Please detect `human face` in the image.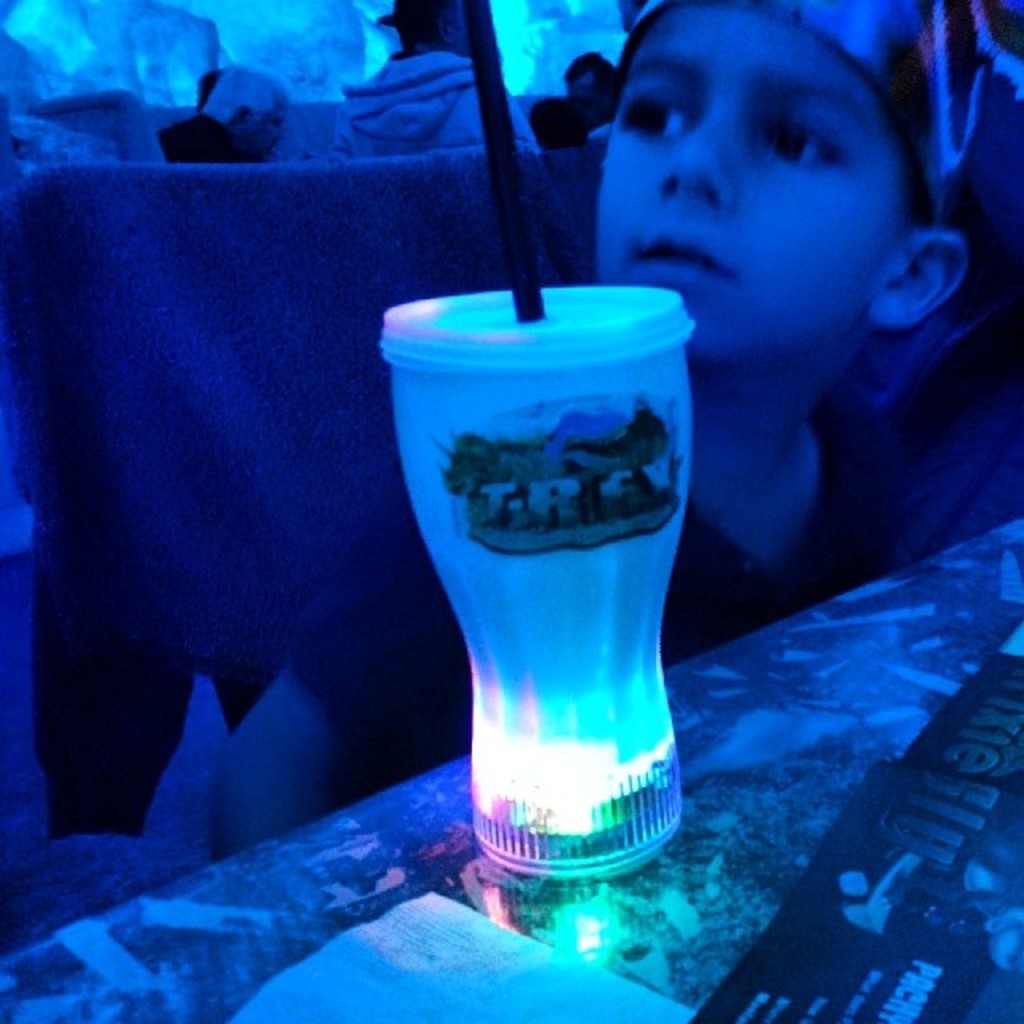
region(592, 0, 952, 370).
